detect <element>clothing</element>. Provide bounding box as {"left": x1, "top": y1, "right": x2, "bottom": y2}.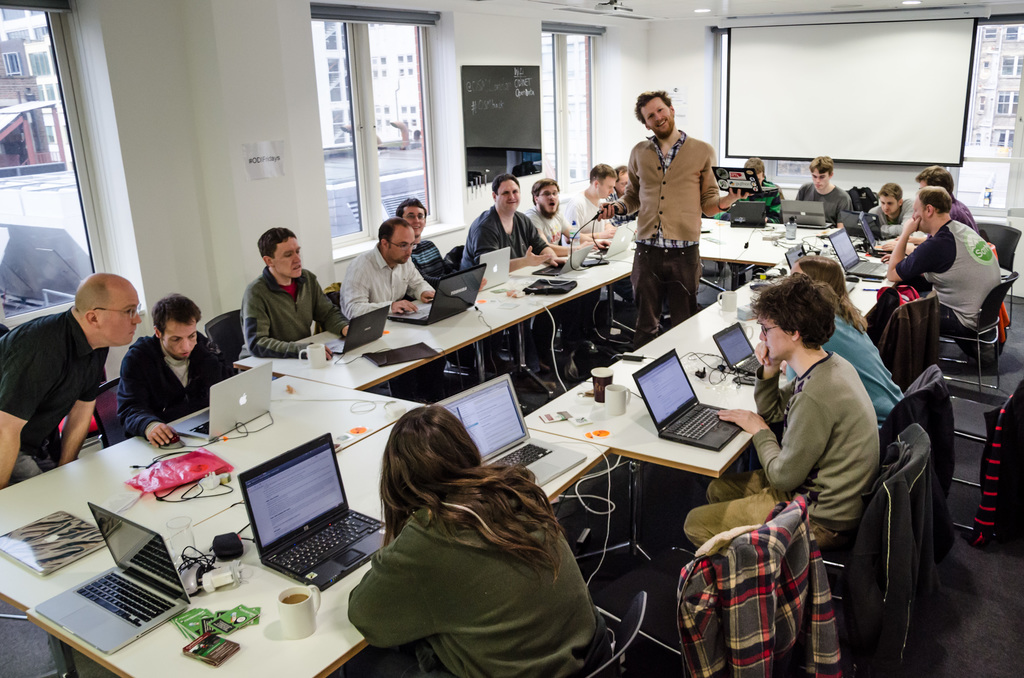
{"left": 101, "top": 325, "right": 256, "bottom": 447}.
